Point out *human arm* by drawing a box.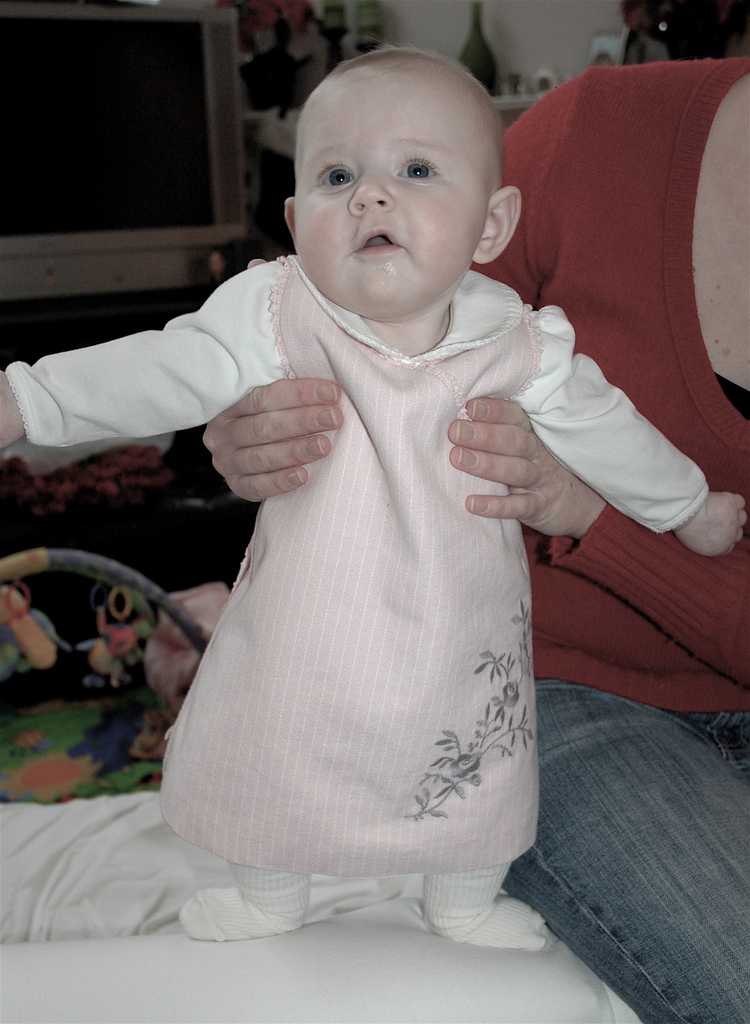
(left=435, top=387, right=749, bottom=690).
